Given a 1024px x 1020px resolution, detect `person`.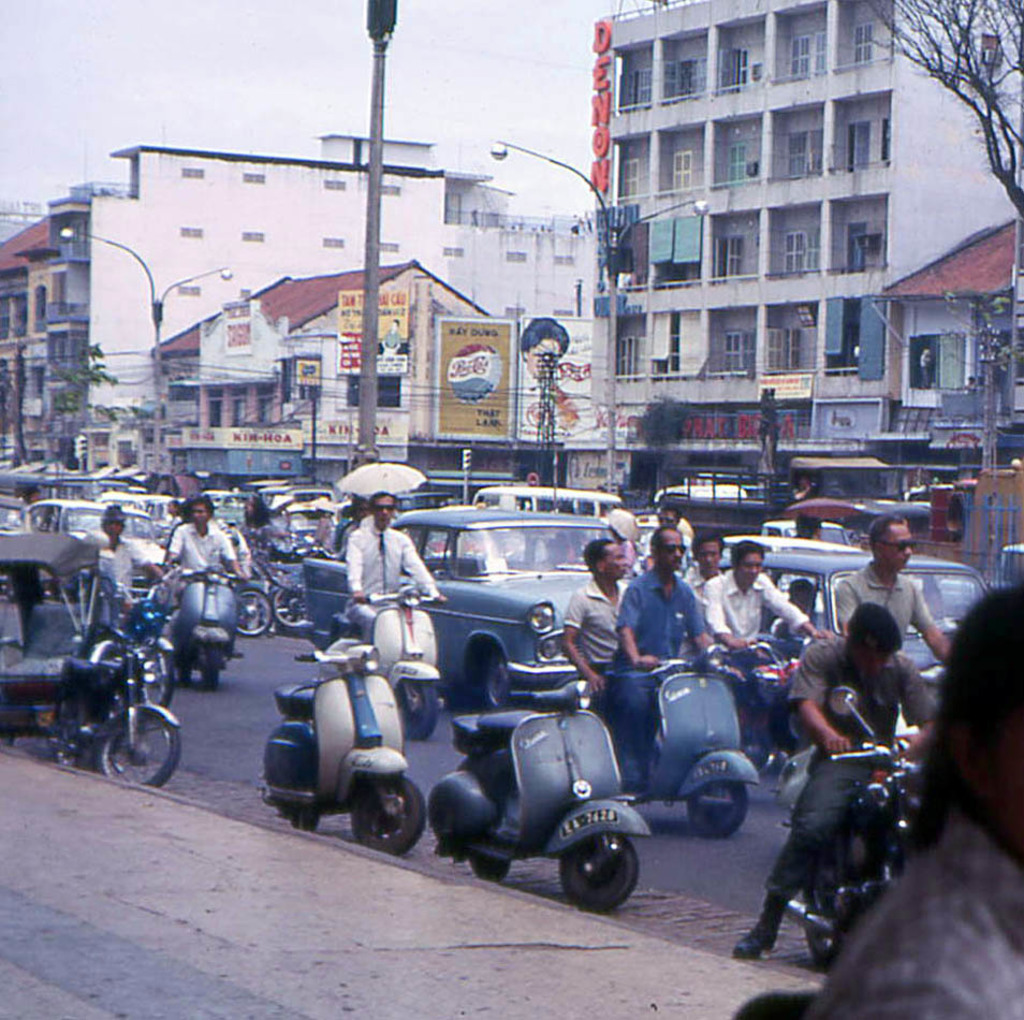
pyautogui.locateOnScreen(682, 531, 730, 620).
